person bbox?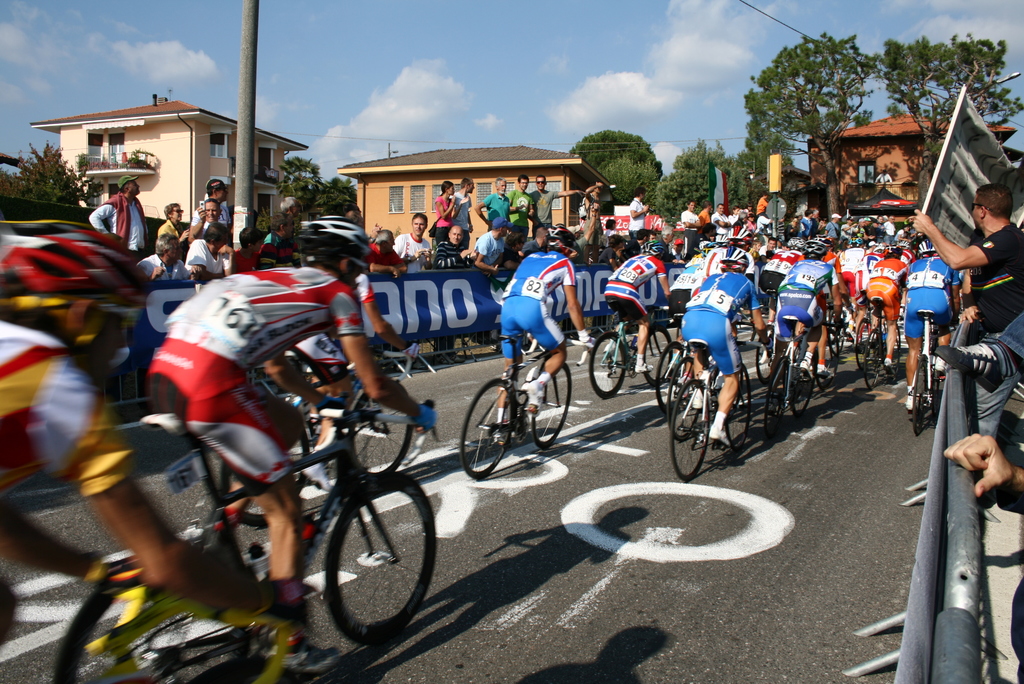
pyautogui.locateOnScreen(604, 234, 680, 371)
